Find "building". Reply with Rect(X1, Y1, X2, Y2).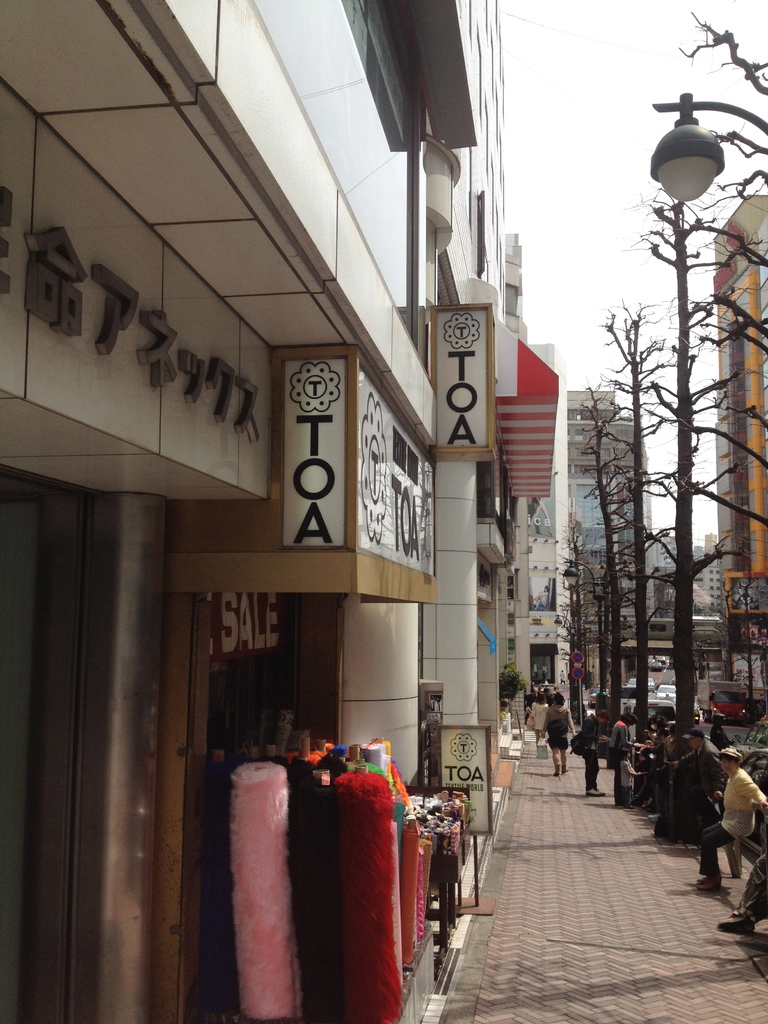
Rect(708, 190, 767, 652).
